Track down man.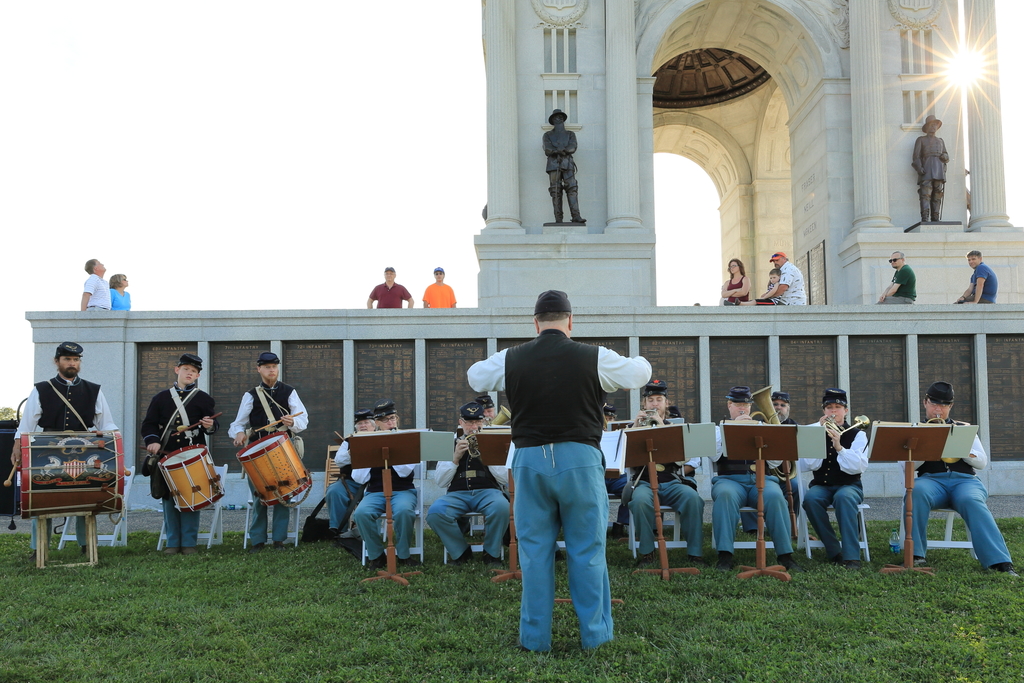
Tracked to crop(421, 267, 459, 307).
